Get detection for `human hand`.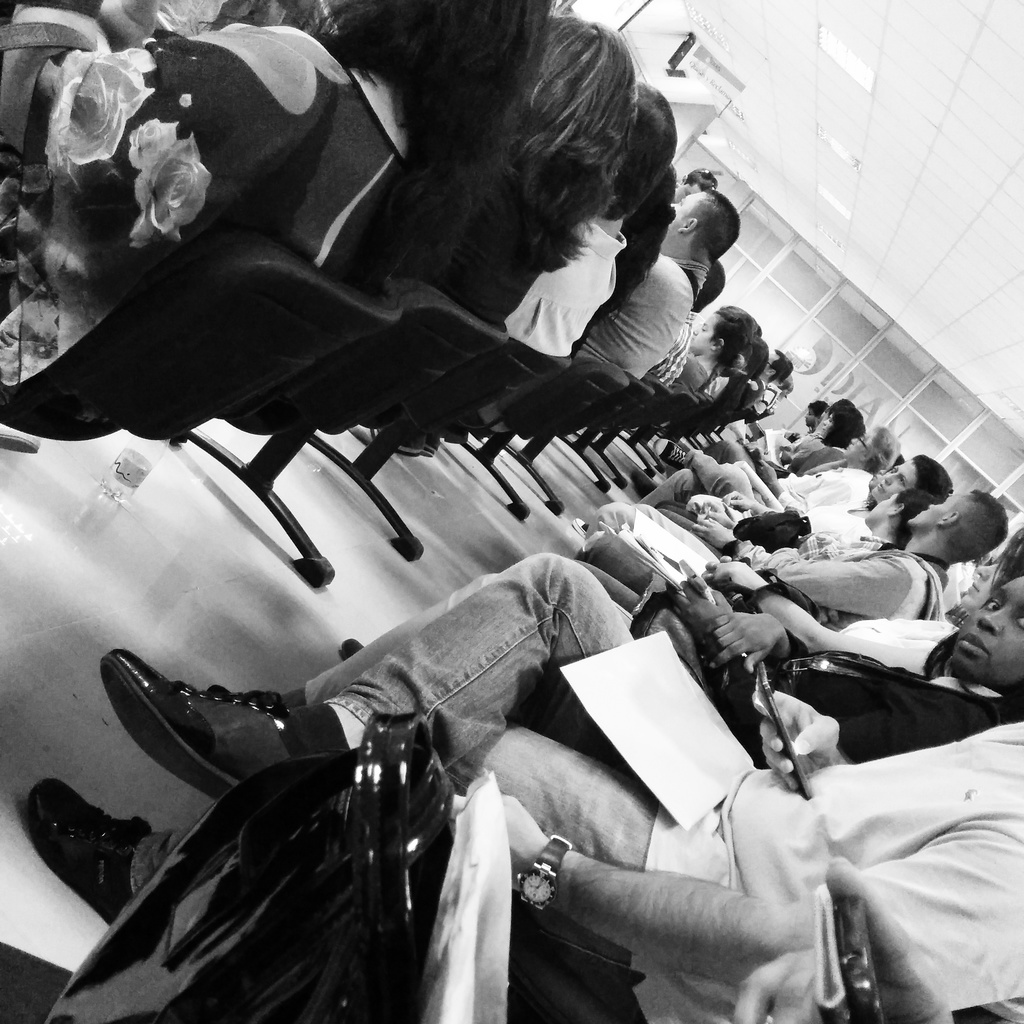
Detection: <box>751,447,771,466</box>.
